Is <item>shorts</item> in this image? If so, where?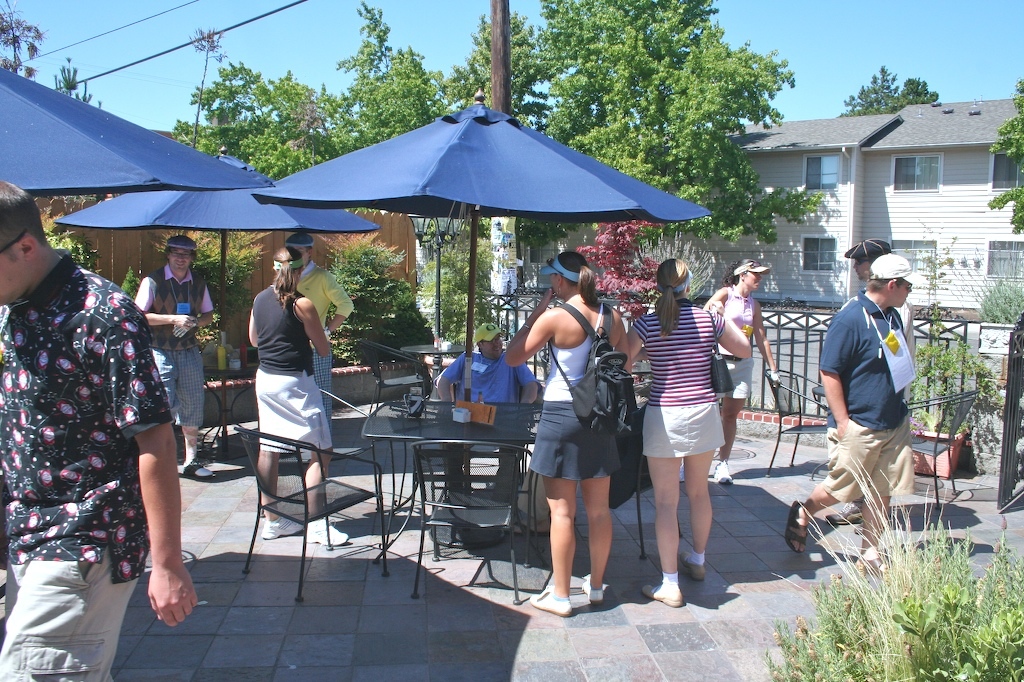
Yes, at (x1=259, y1=372, x2=335, y2=455).
